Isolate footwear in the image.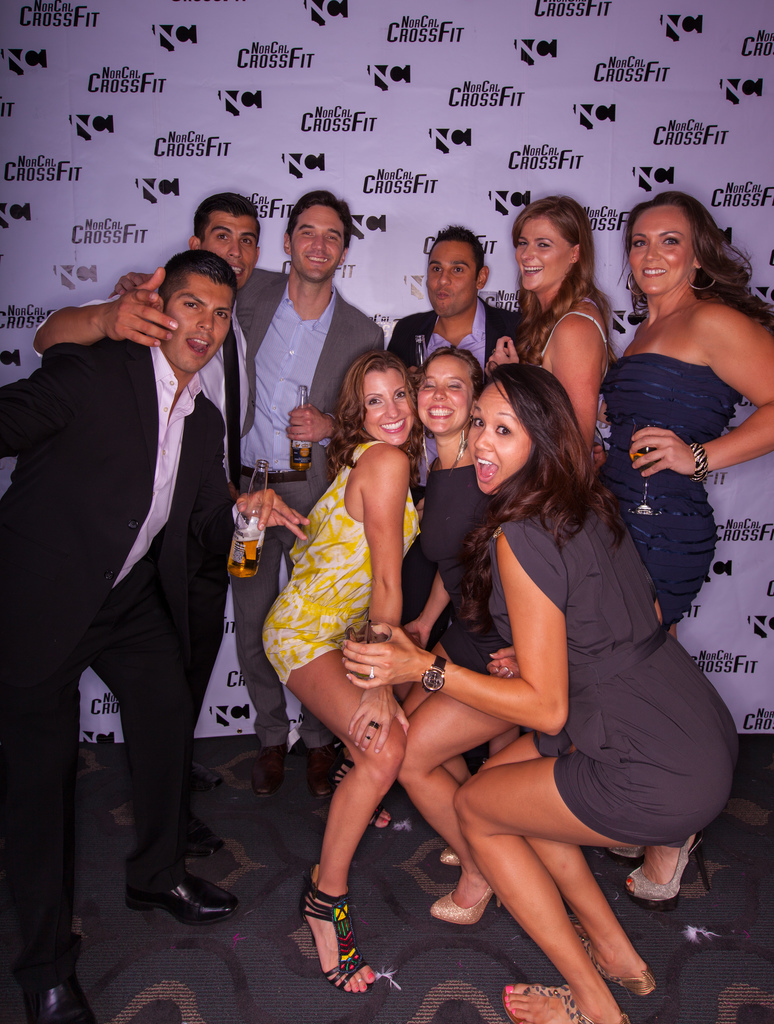
Isolated region: <box>251,746,281,799</box>.
